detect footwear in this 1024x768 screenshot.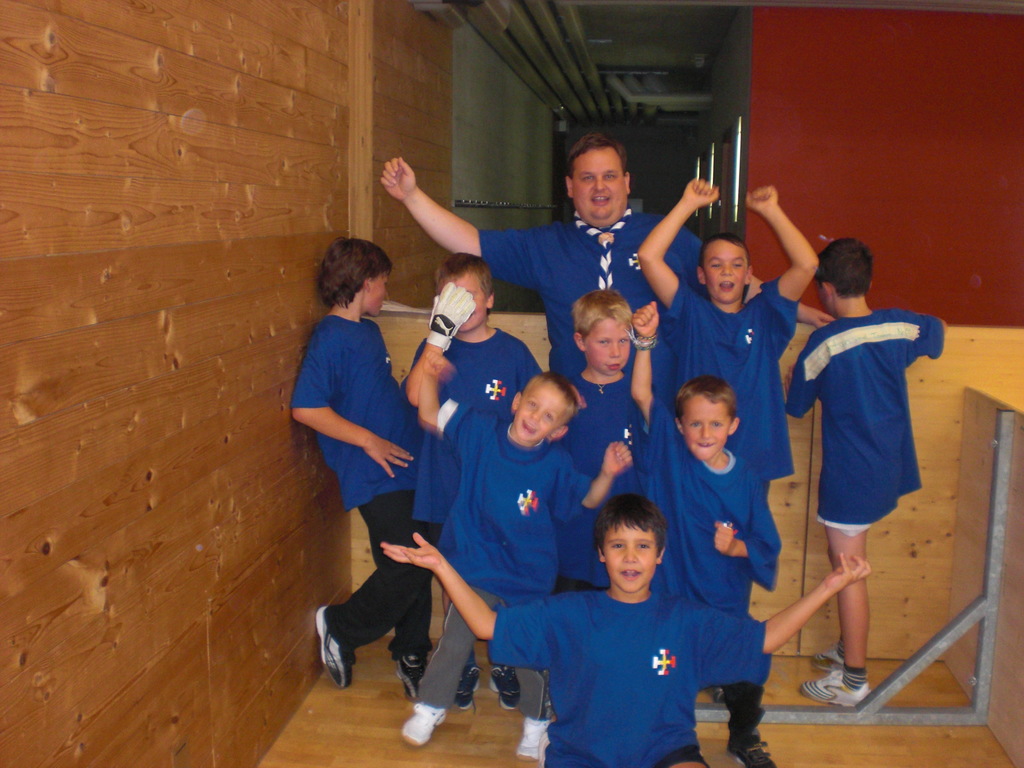
Detection: [left=795, top=666, right=868, bottom=706].
